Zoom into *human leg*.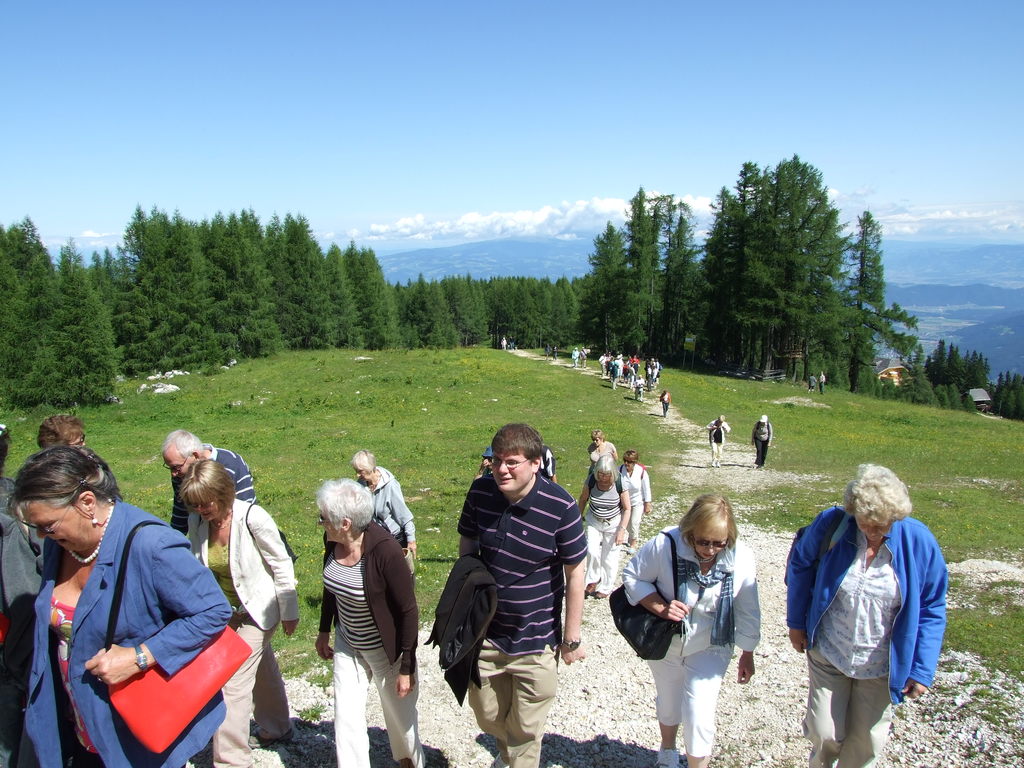
Zoom target: bbox=(685, 644, 714, 767).
